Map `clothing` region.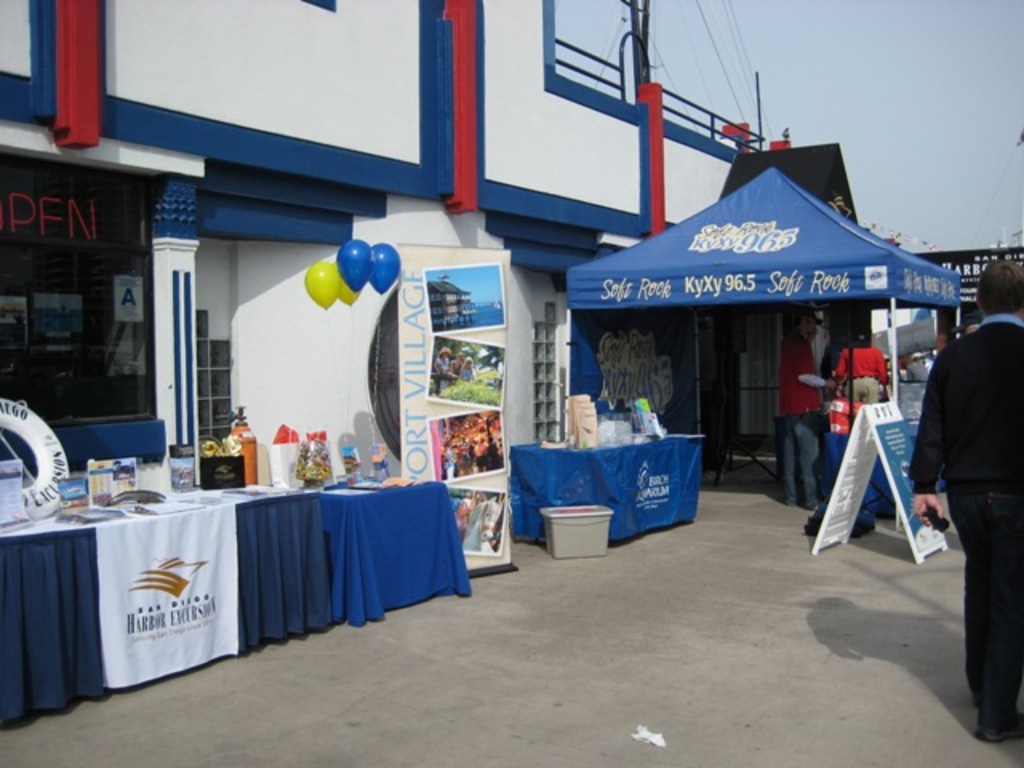
Mapped to <bbox>906, 309, 1022, 733</bbox>.
